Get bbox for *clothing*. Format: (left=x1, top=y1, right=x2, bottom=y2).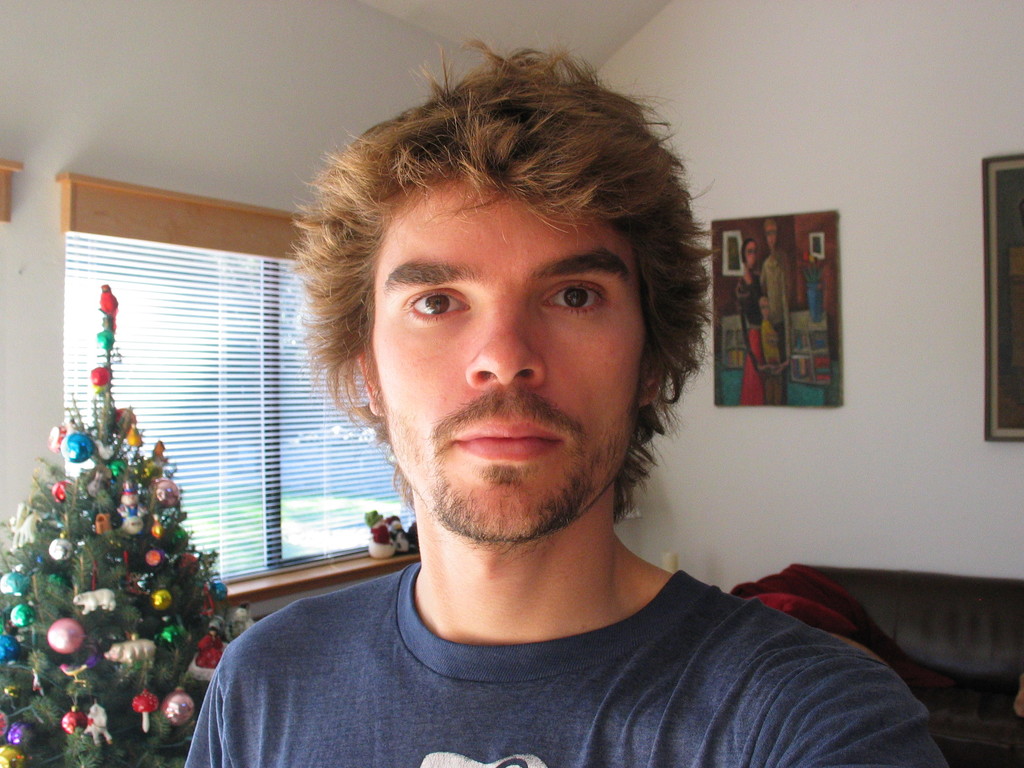
(left=756, top=248, right=795, bottom=408).
